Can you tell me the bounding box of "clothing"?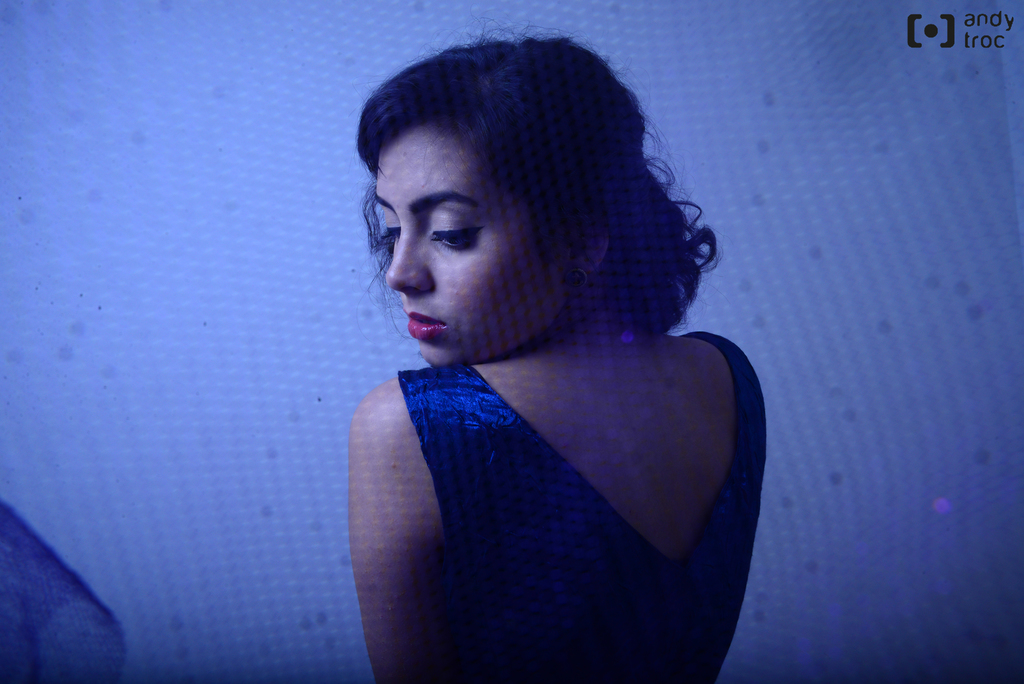
397 334 755 683.
